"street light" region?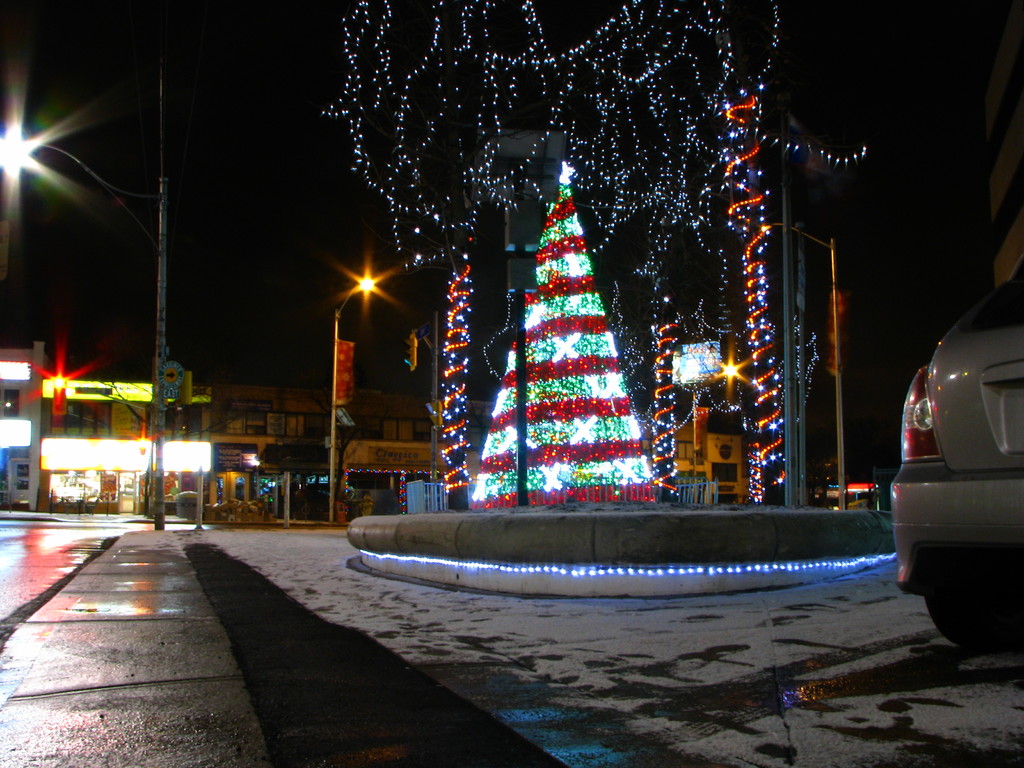
crop(323, 269, 365, 520)
